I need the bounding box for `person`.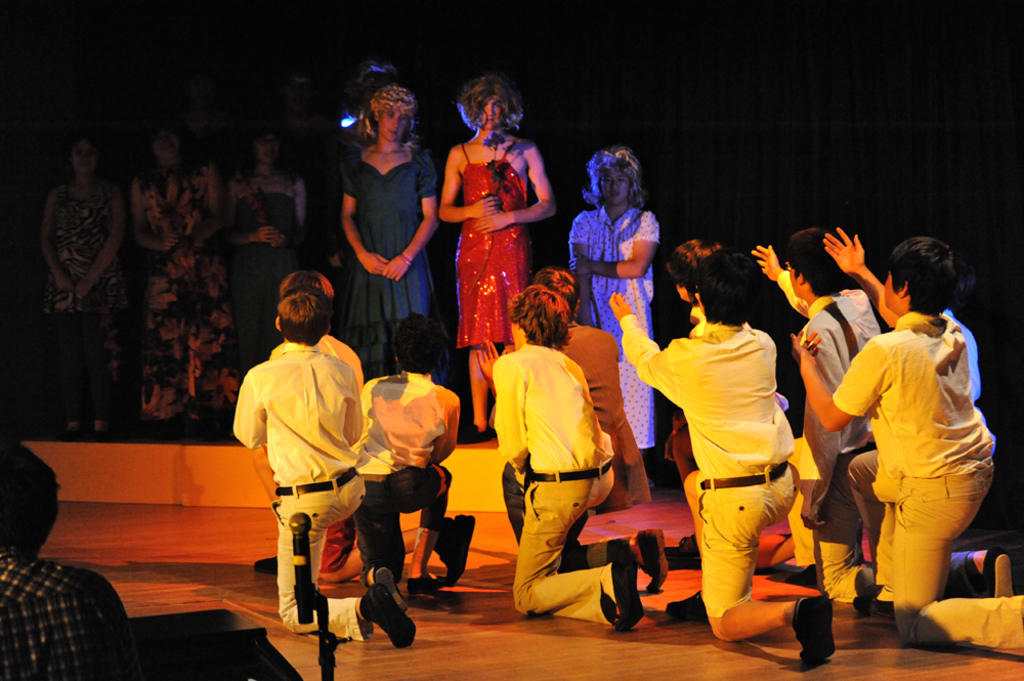
Here it is: detection(500, 289, 638, 605).
